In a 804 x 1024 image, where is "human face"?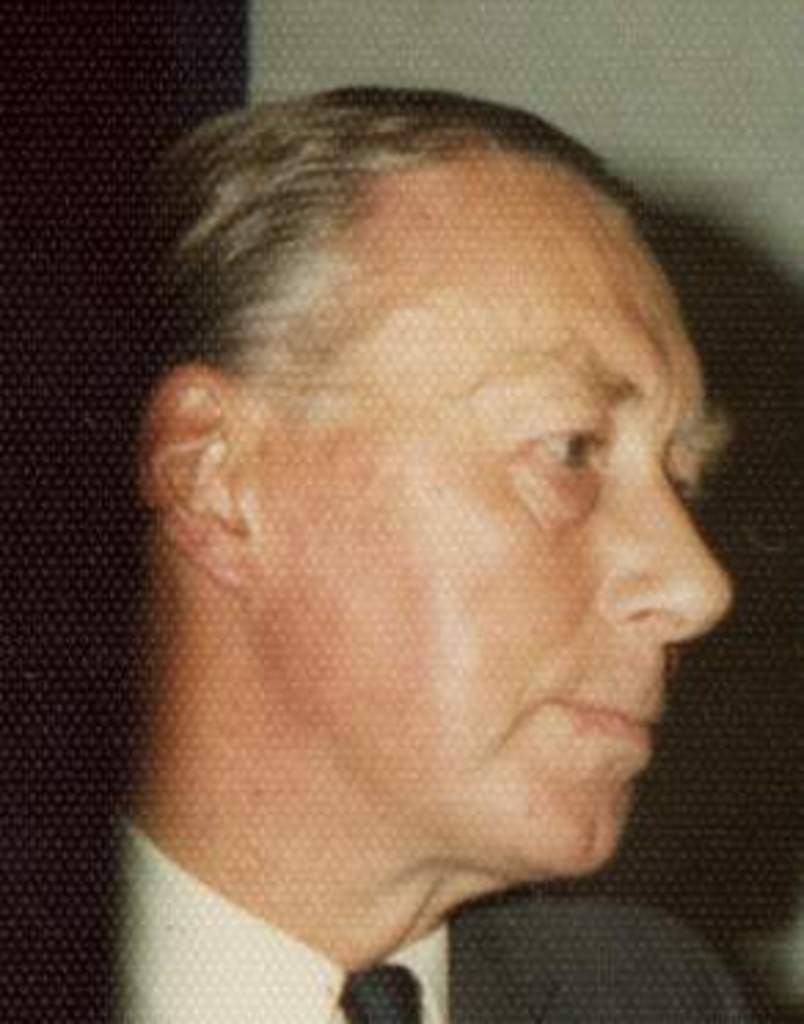
262, 165, 732, 878.
